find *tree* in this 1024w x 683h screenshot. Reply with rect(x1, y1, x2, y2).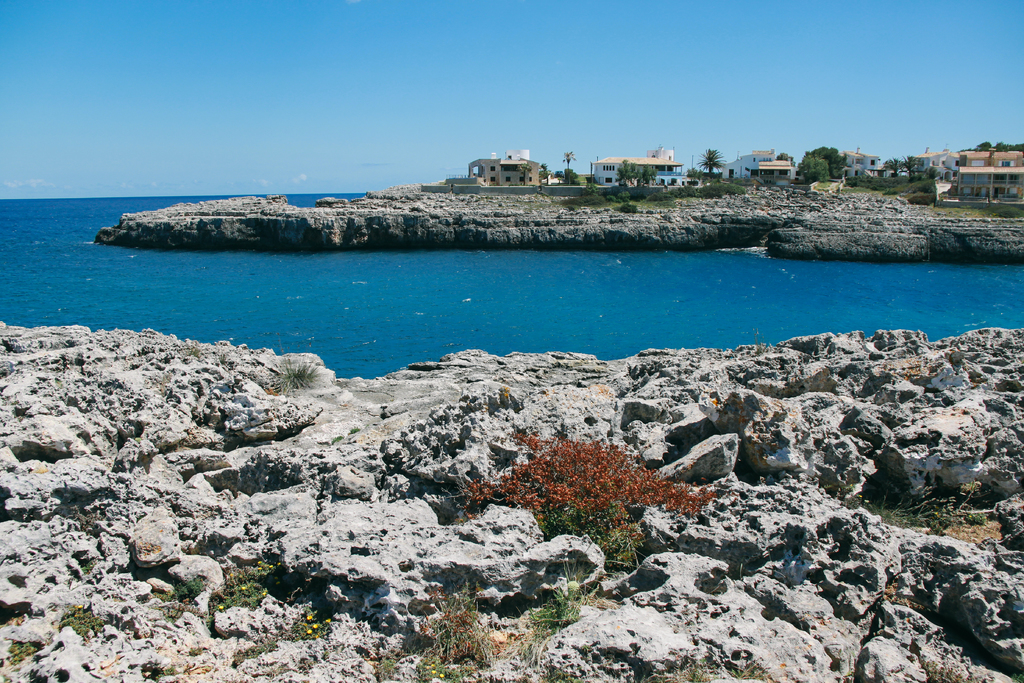
rect(556, 149, 577, 187).
